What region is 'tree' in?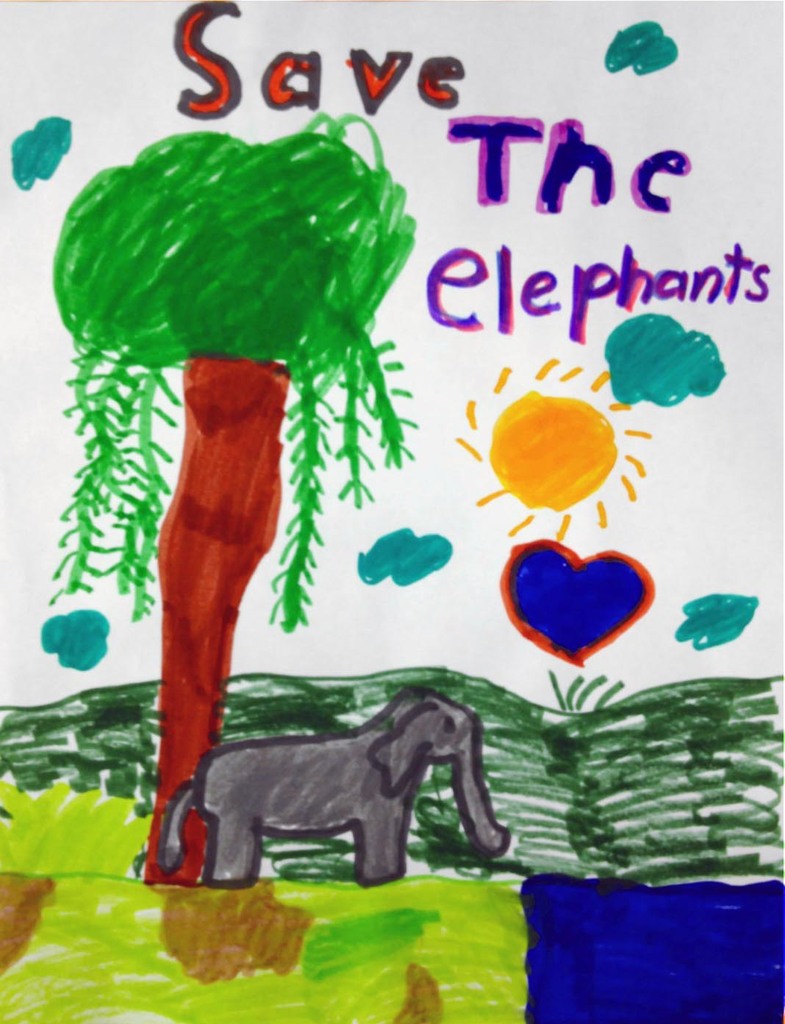
x1=45 y1=110 x2=417 y2=886.
